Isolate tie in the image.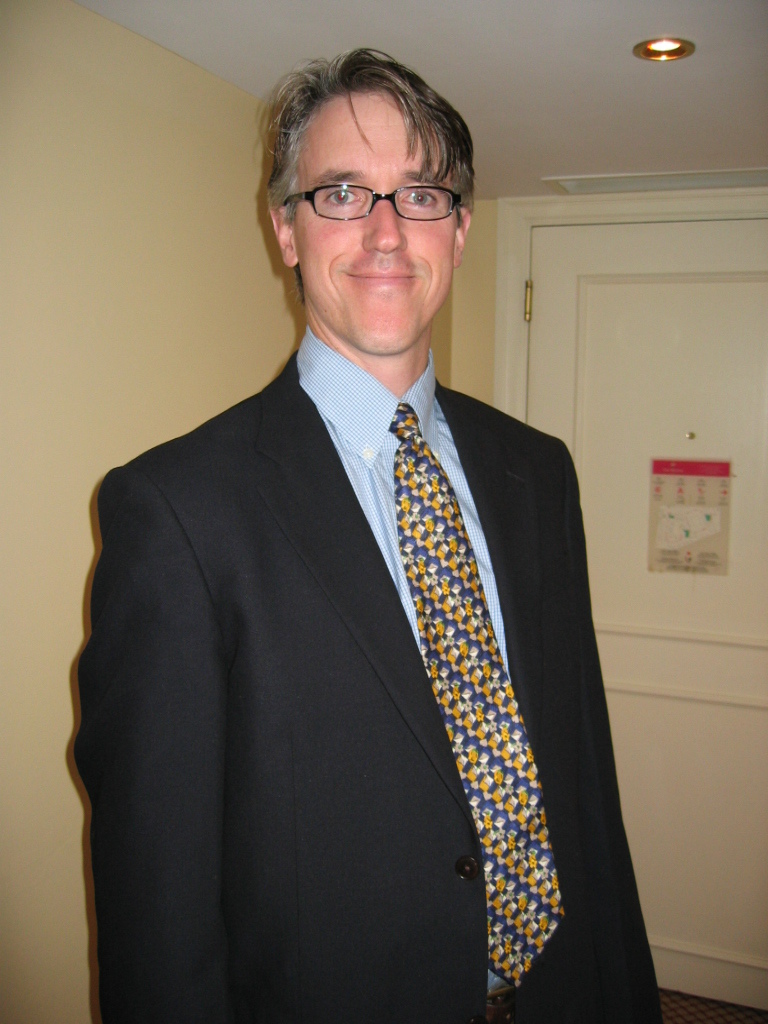
Isolated region: detection(386, 406, 567, 991).
